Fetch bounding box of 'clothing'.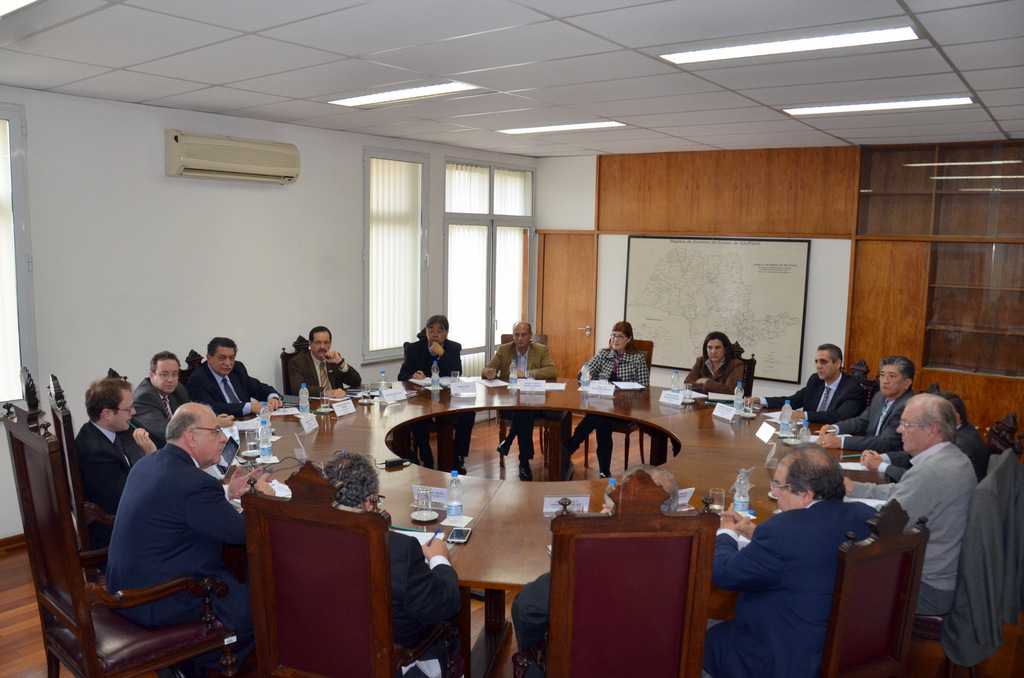
Bbox: l=184, t=367, r=285, b=419.
